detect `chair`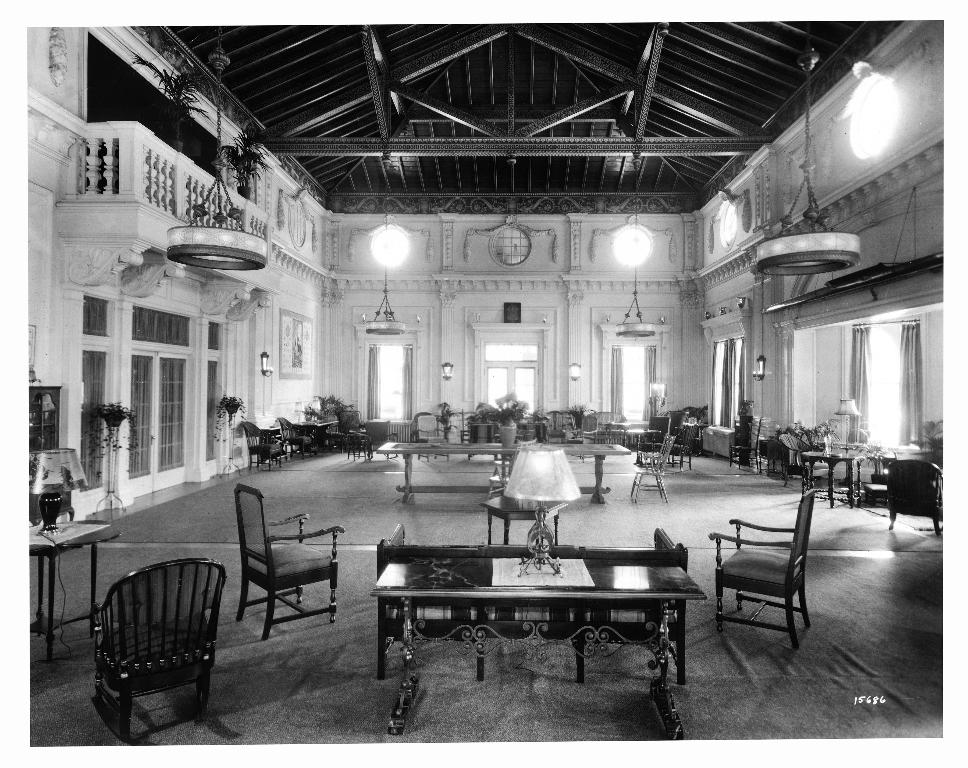
[365, 415, 399, 463]
